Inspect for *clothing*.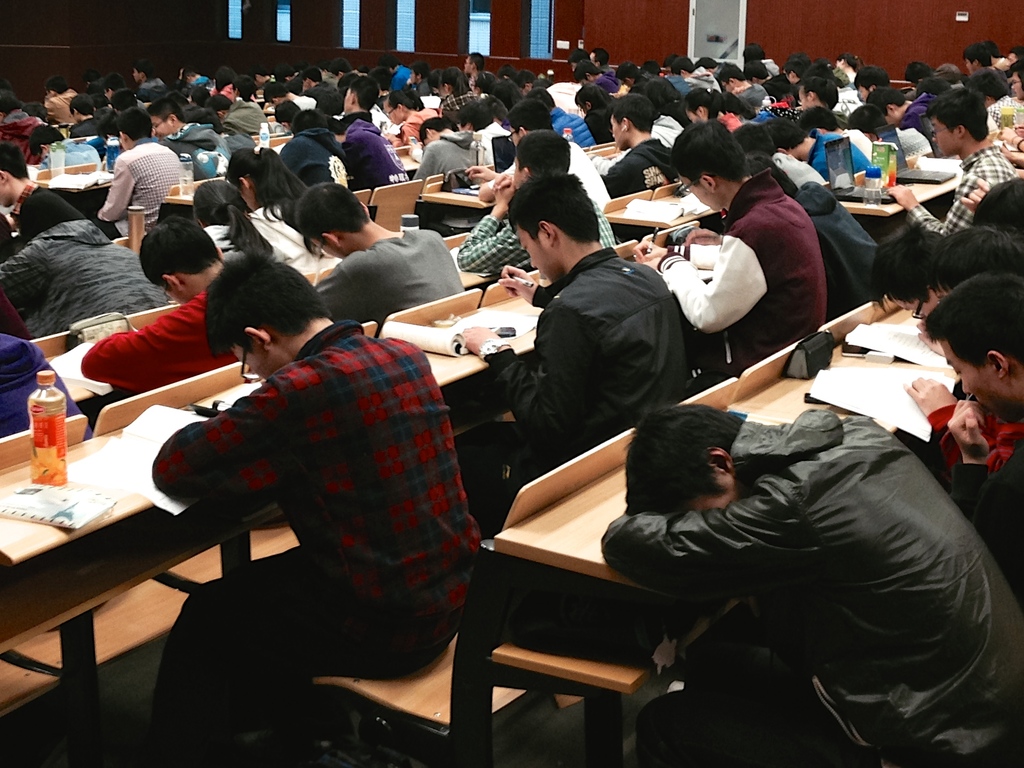
Inspection: detection(594, 412, 1023, 767).
